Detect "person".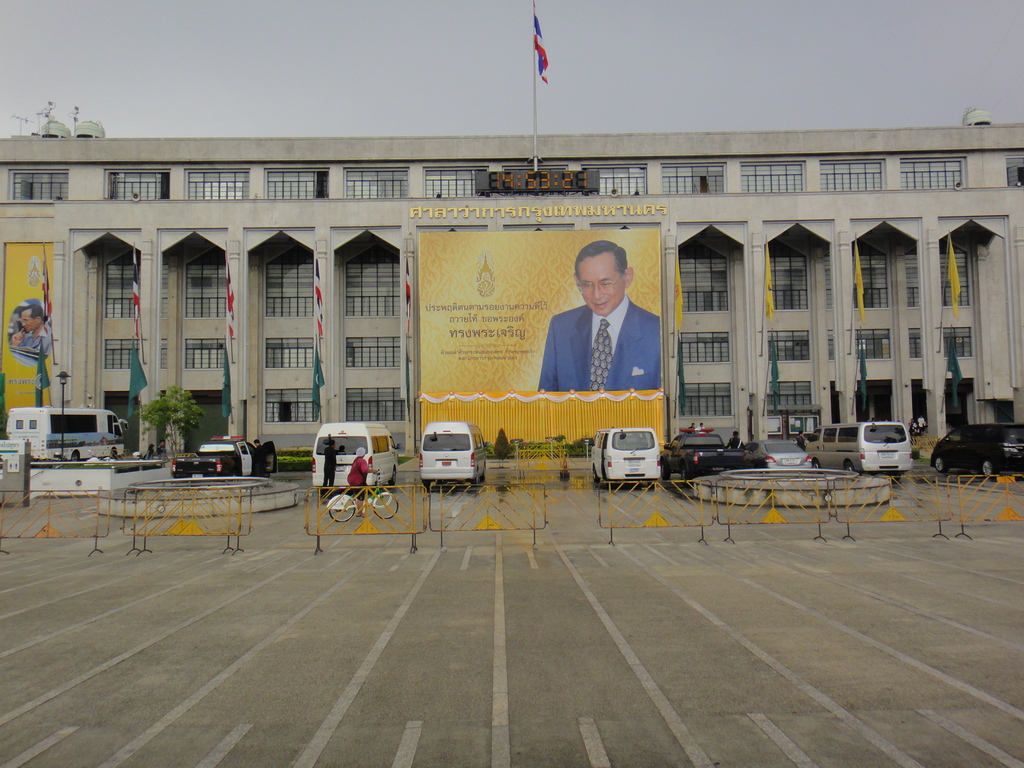
Detected at detection(919, 415, 927, 431).
